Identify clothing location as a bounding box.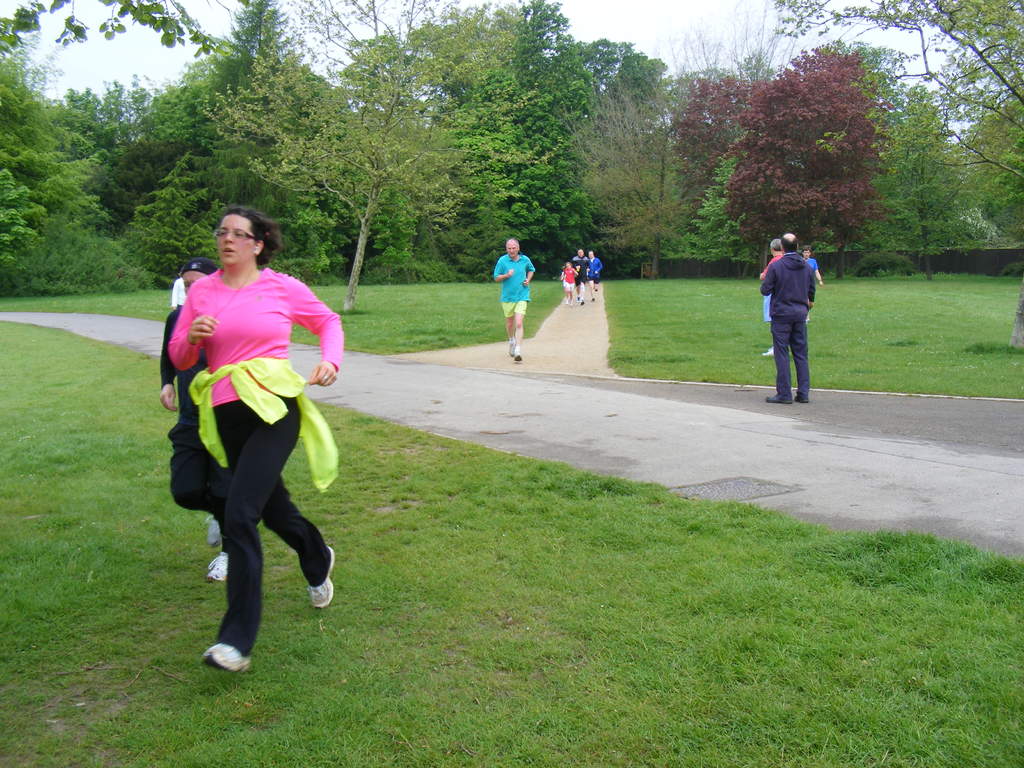
Rect(498, 257, 536, 324).
